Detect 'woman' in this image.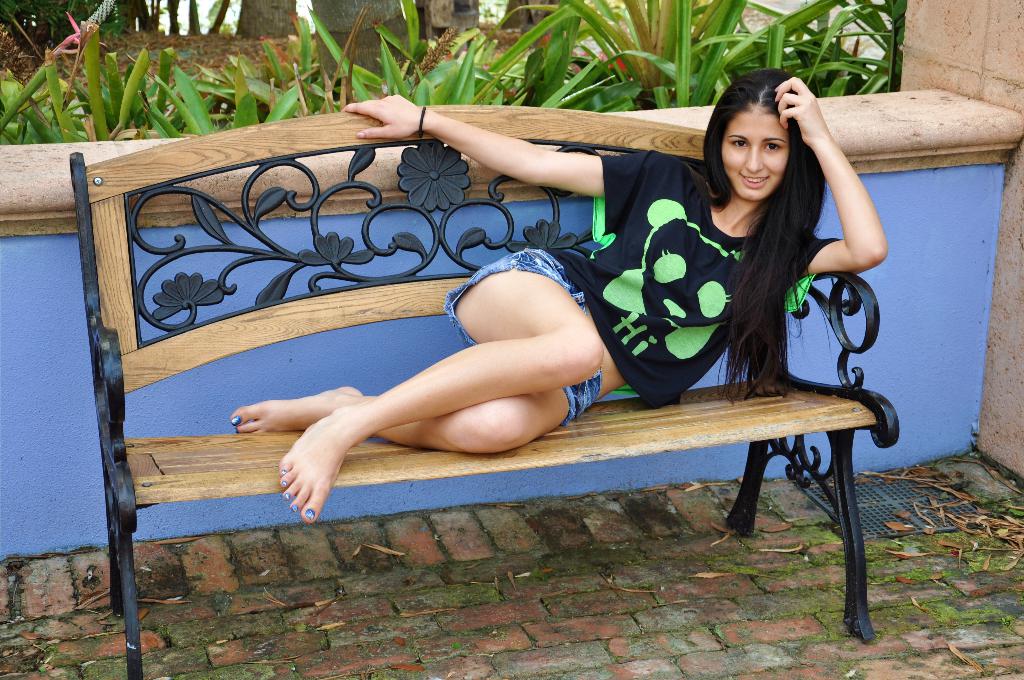
Detection: l=138, t=86, r=943, b=567.
